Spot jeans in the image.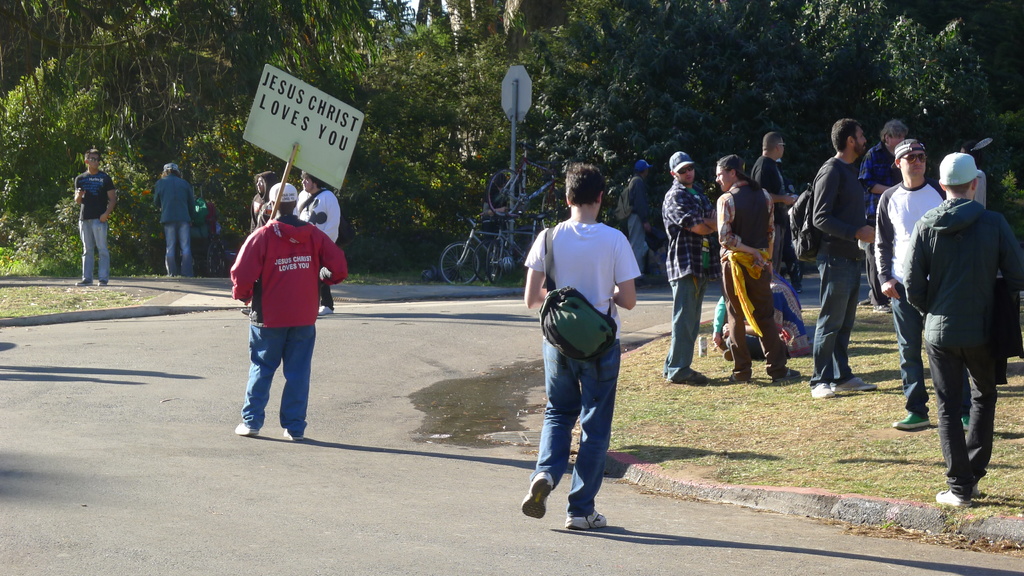
jeans found at select_region(917, 339, 1005, 490).
